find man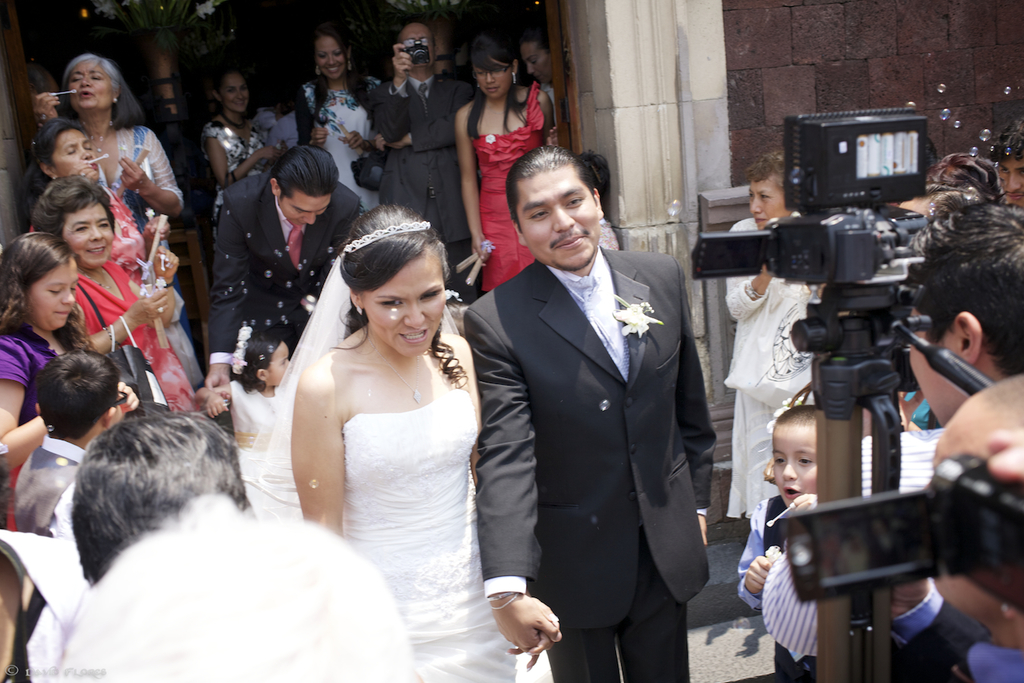
detection(72, 410, 256, 587)
